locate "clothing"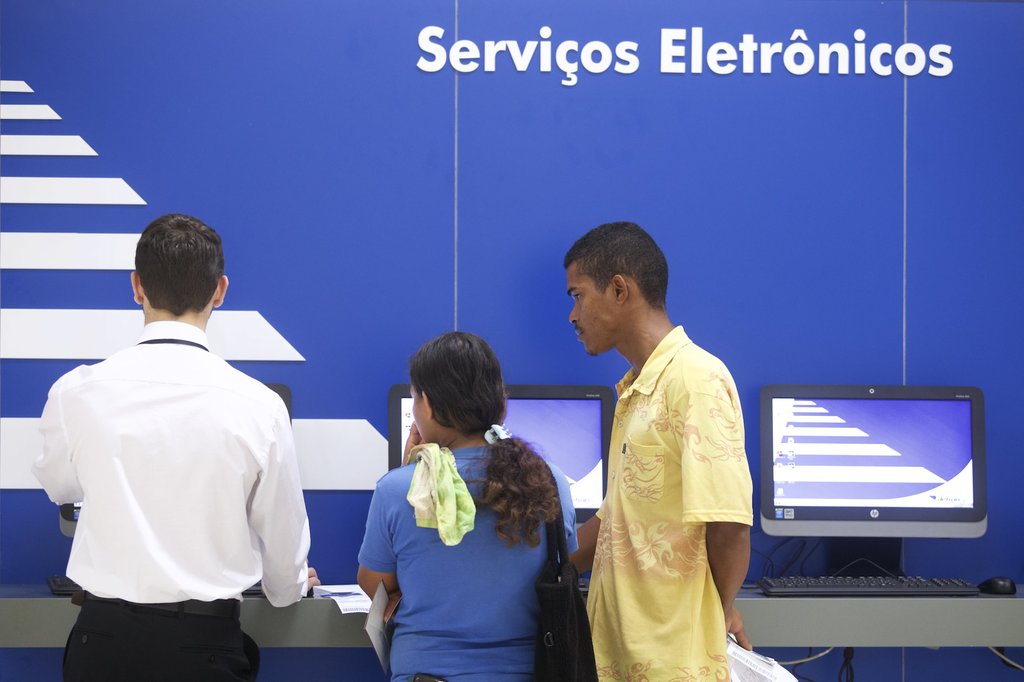
31/324/309/681
